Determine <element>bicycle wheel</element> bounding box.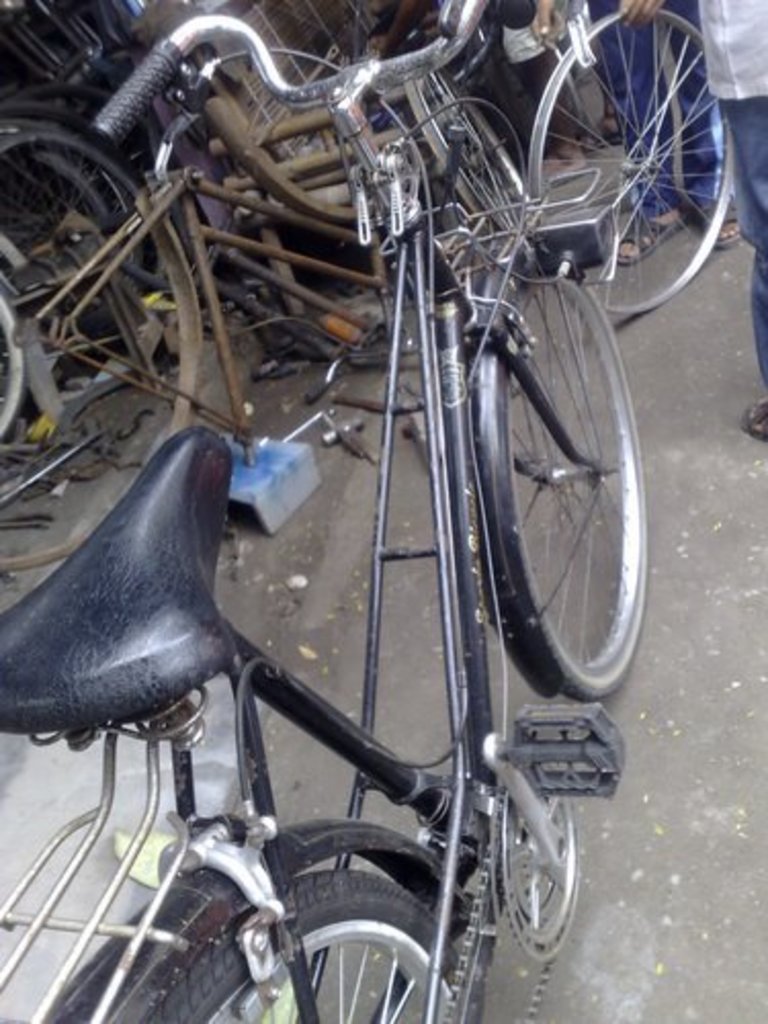
Determined: [139,866,471,1022].
